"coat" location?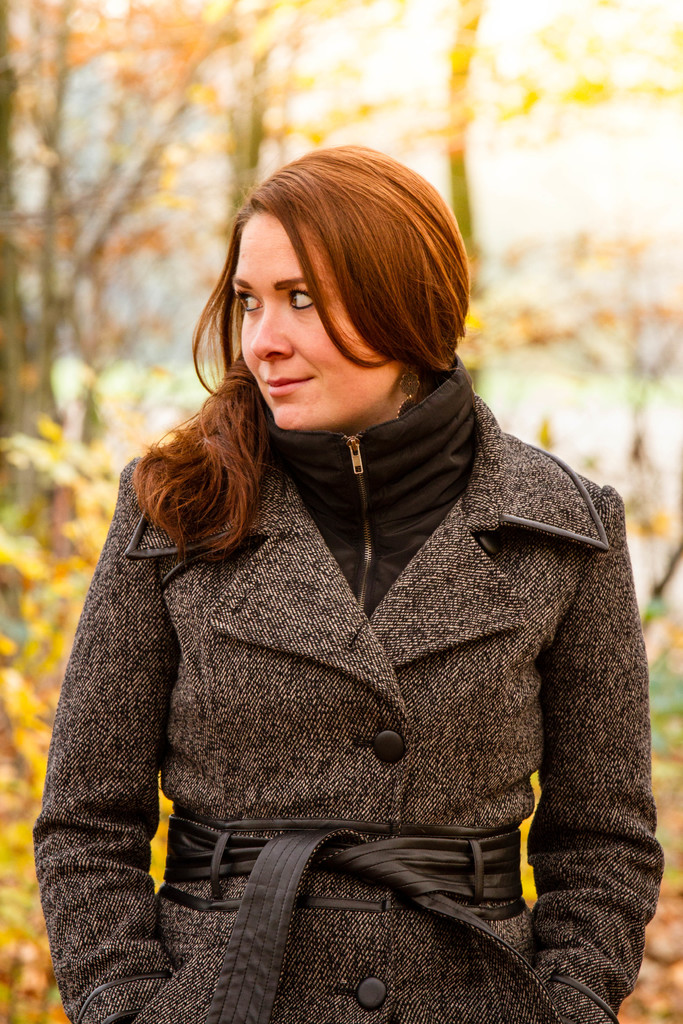
{"left": 54, "top": 270, "right": 638, "bottom": 996}
